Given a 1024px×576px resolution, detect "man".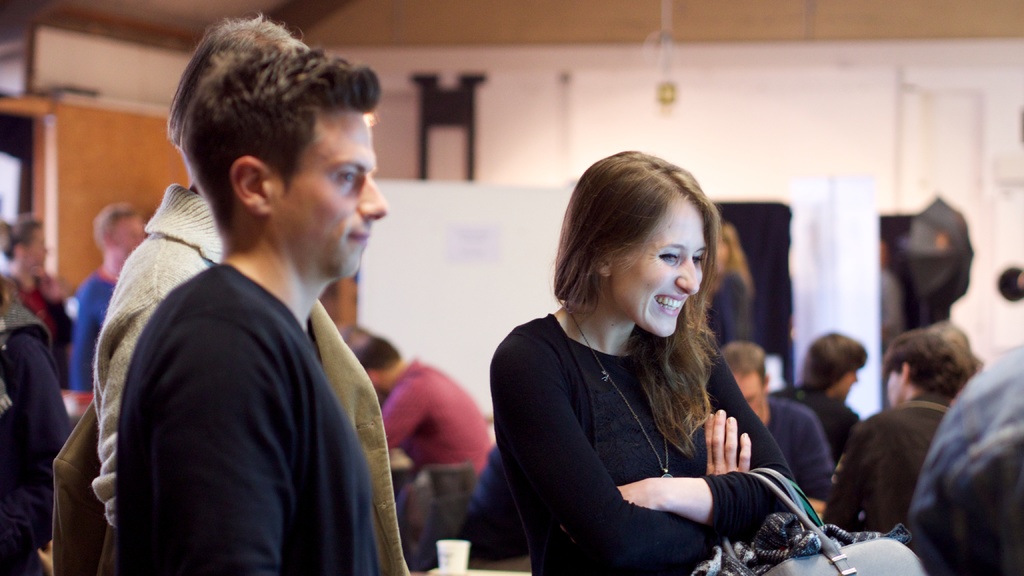
rect(72, 202, 147, 398).
